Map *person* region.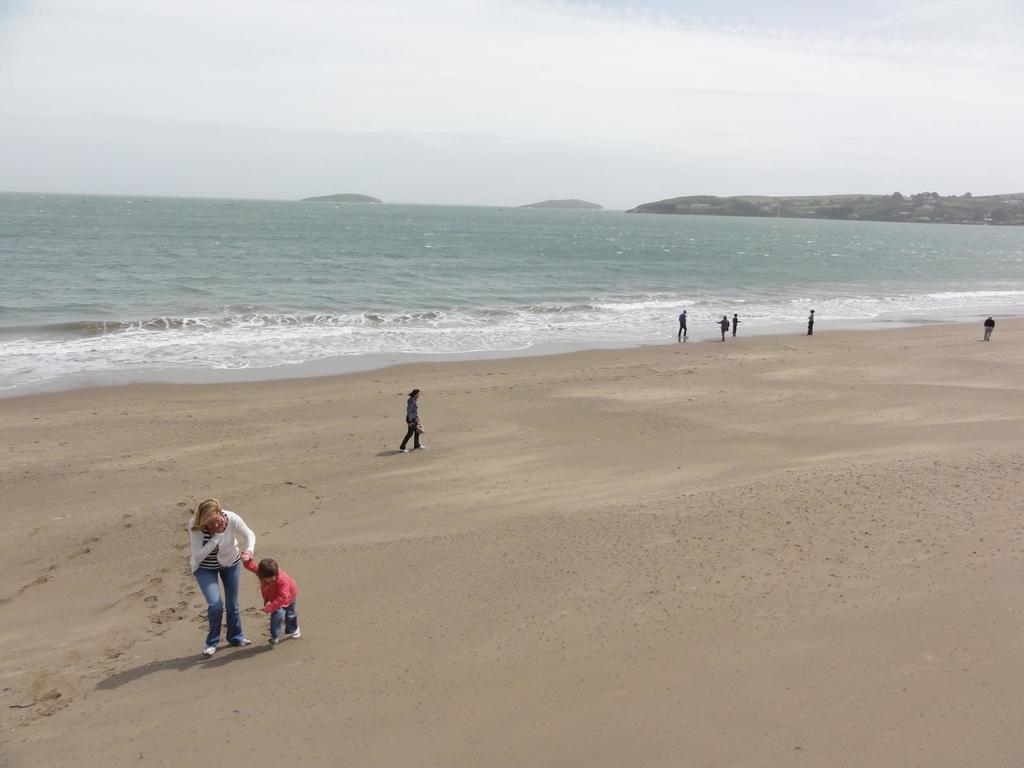
Mapped to (808,311,813,335).
